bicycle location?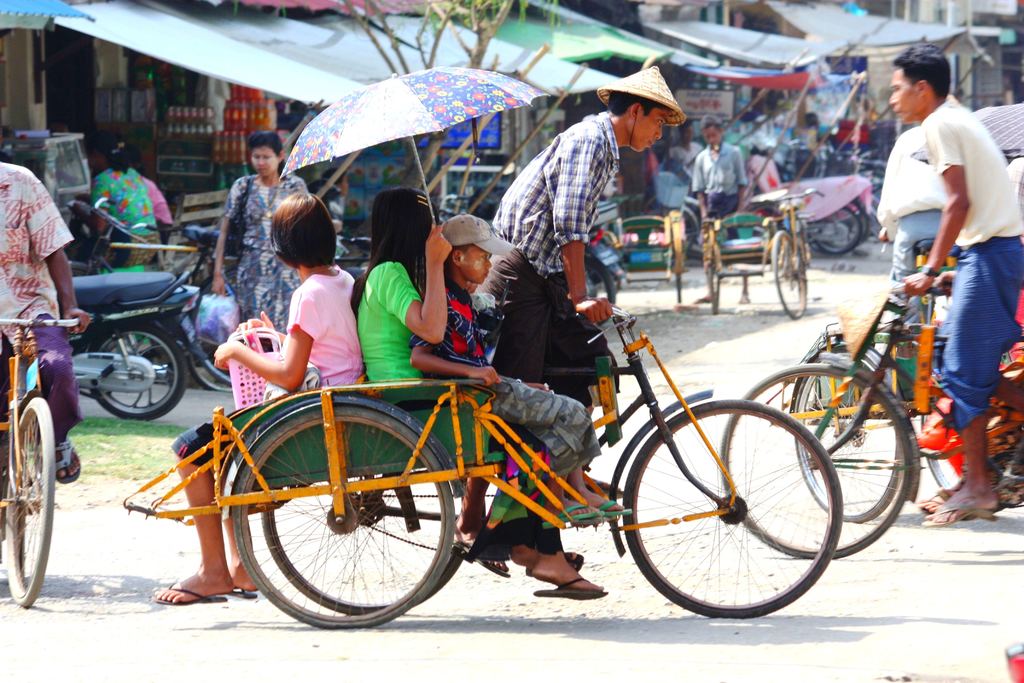
<region>70, 219, 230, 389</region>
